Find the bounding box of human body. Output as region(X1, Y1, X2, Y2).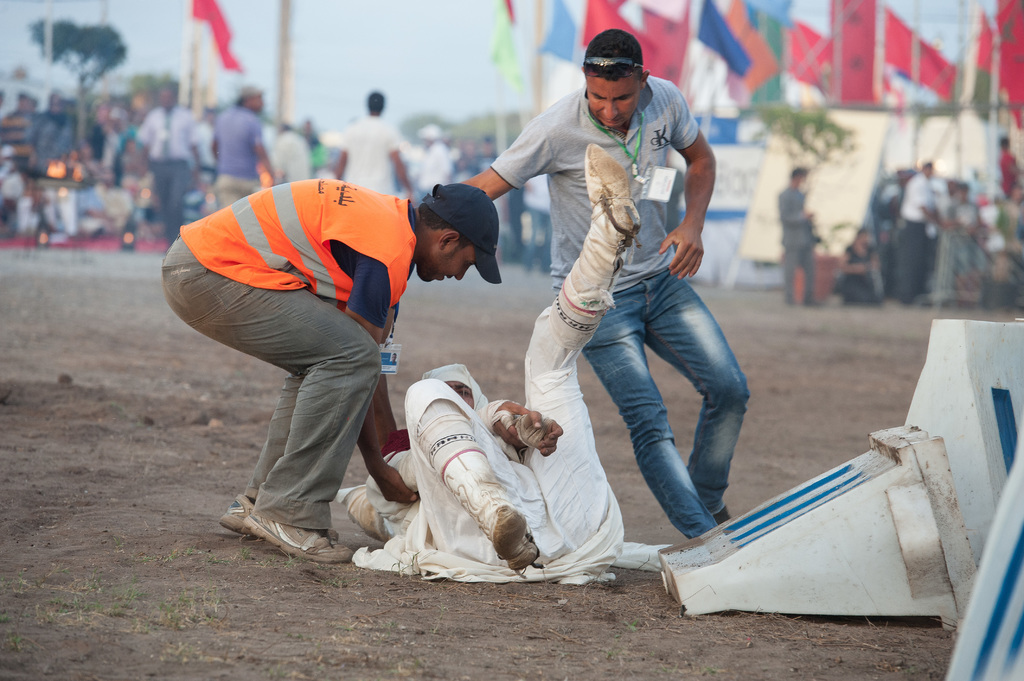
region(833, 227, 883, 316).
